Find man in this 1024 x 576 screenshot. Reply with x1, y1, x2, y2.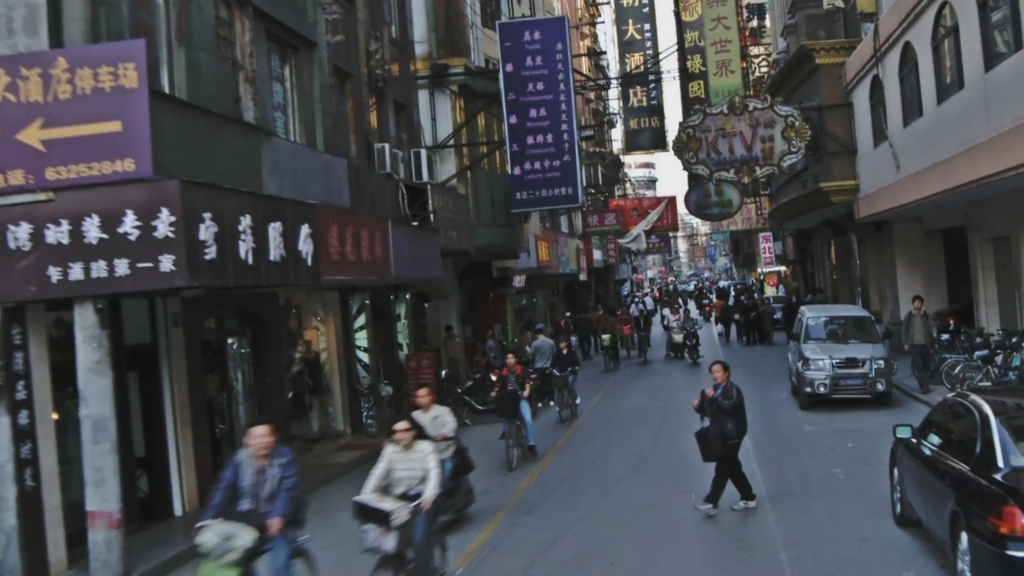
616, 306, 636, 351.
